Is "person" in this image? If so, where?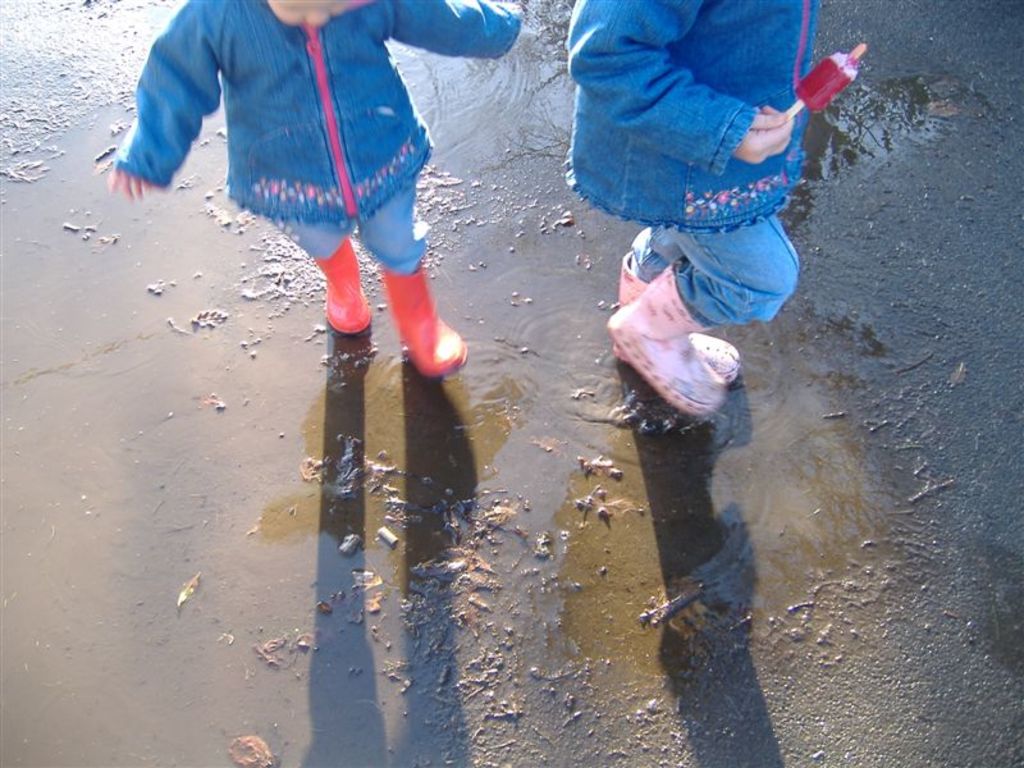
Yes, at bbox=(561, 0, 809, 428).
